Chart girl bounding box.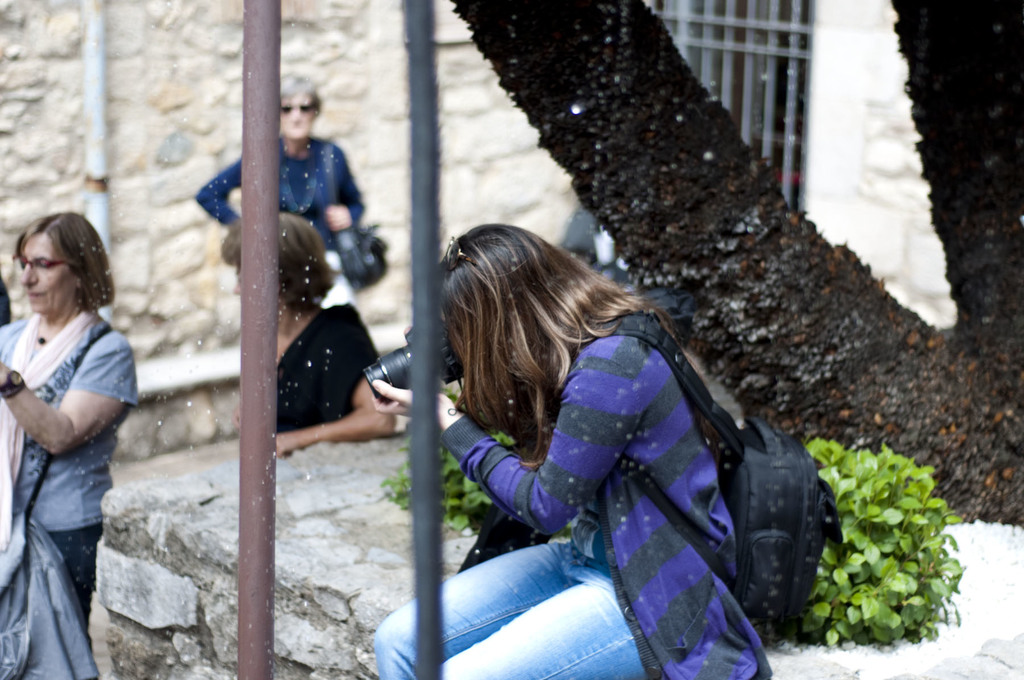
Charted: bbox(375, 221, 842, 679).
